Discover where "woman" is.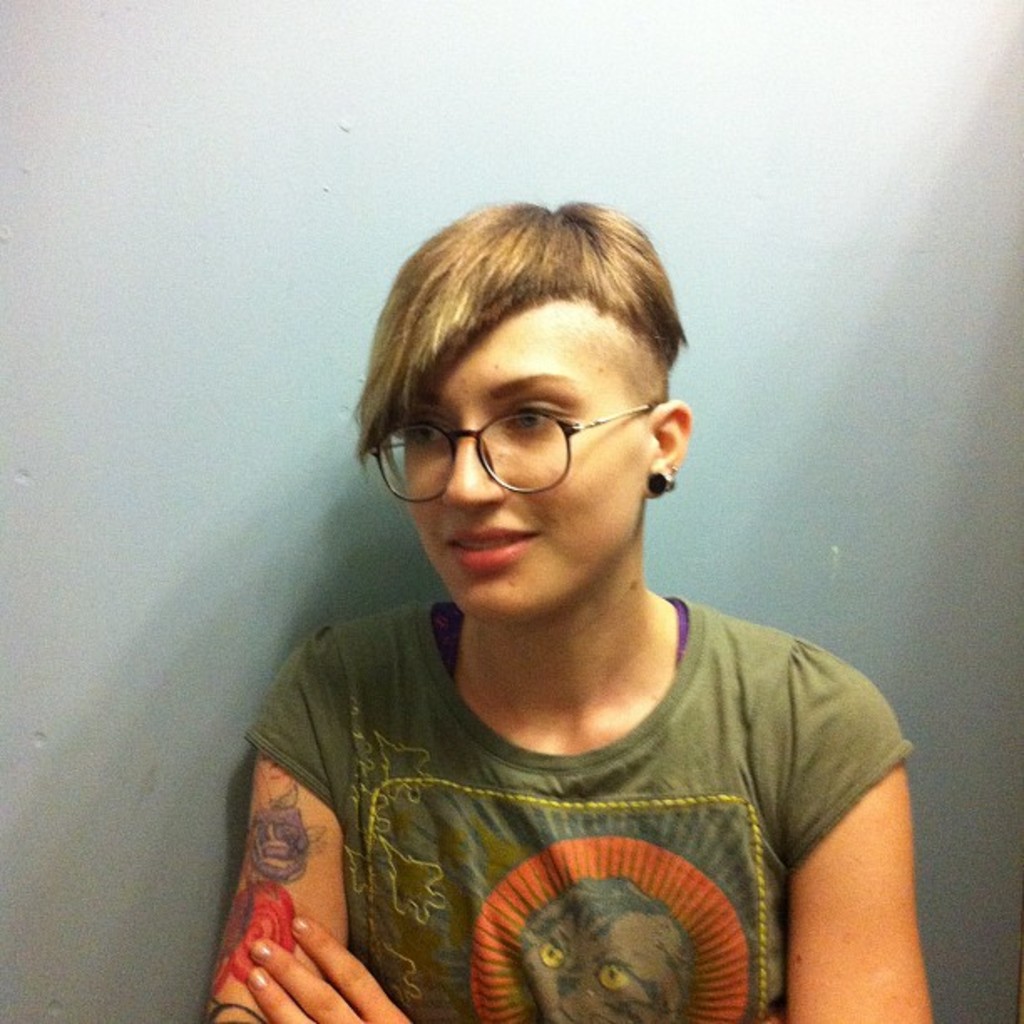
Discovered at {"x1": 207, "y1": 199, "x2": 925, "y2": 1022}.
